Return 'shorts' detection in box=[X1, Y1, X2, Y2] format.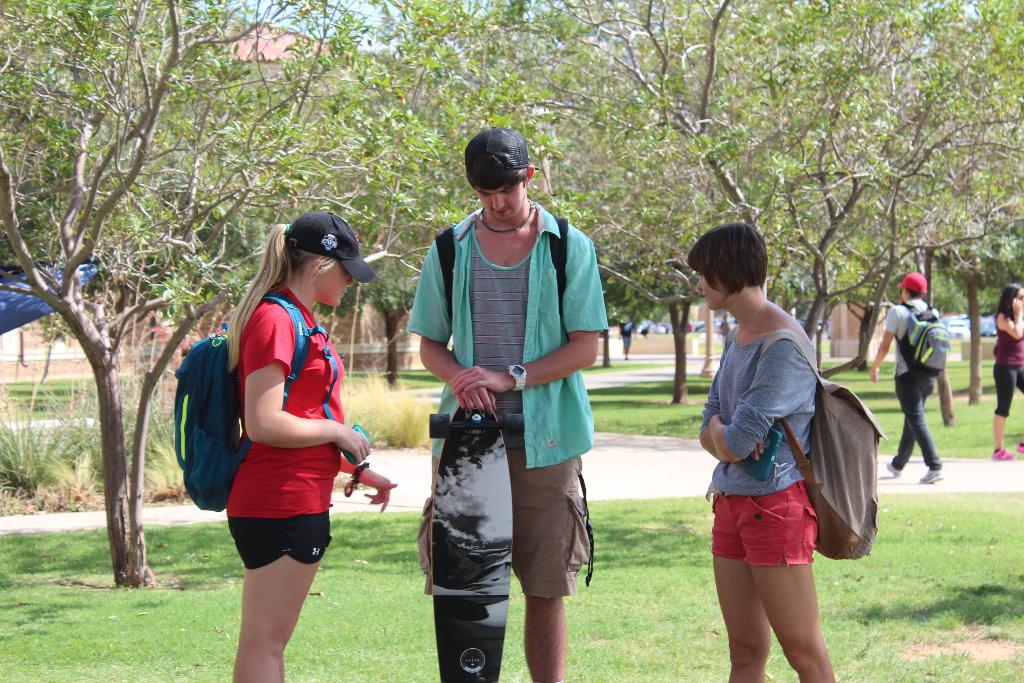
box=[708, 477, 817, 564].
